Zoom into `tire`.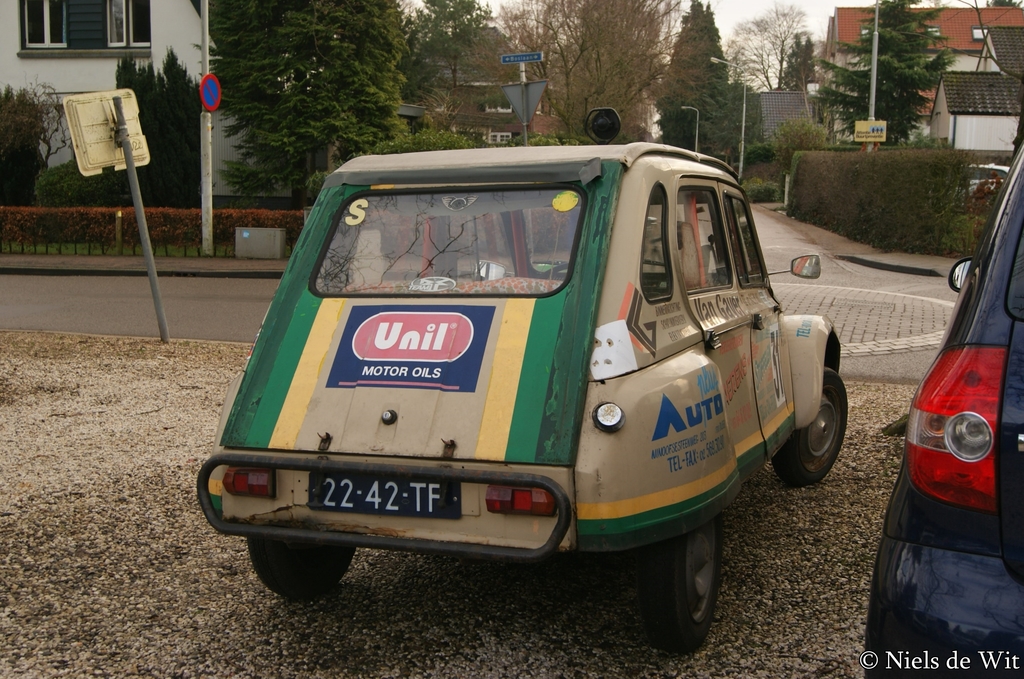
Zoom target: 246:535:356:598.
